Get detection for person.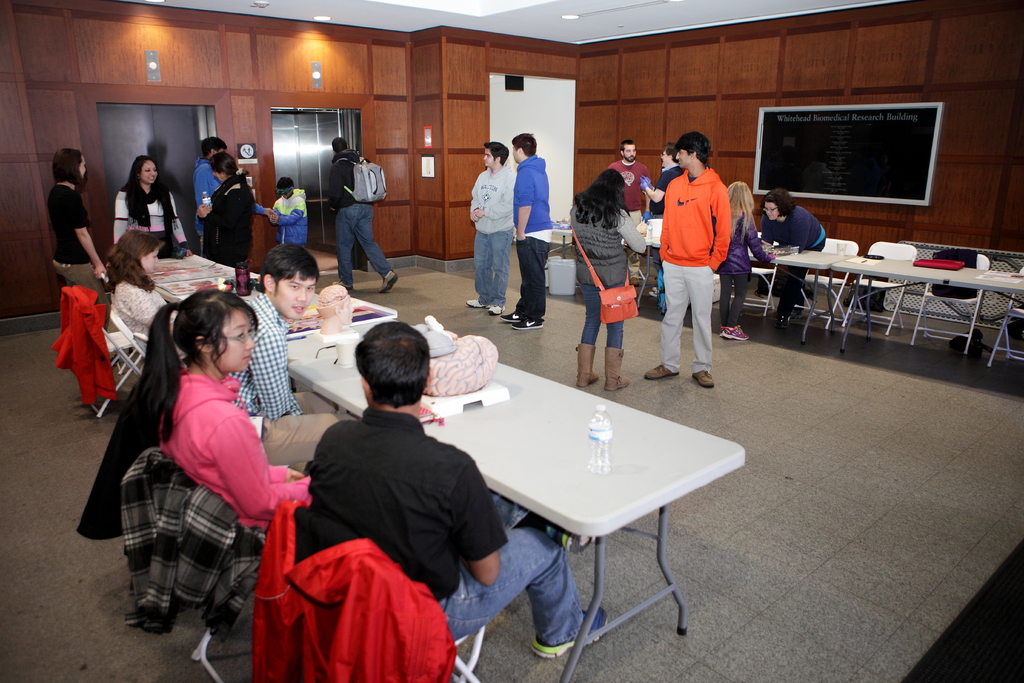
Detection: x1=192 y1=136 x2=255 y2=272.
